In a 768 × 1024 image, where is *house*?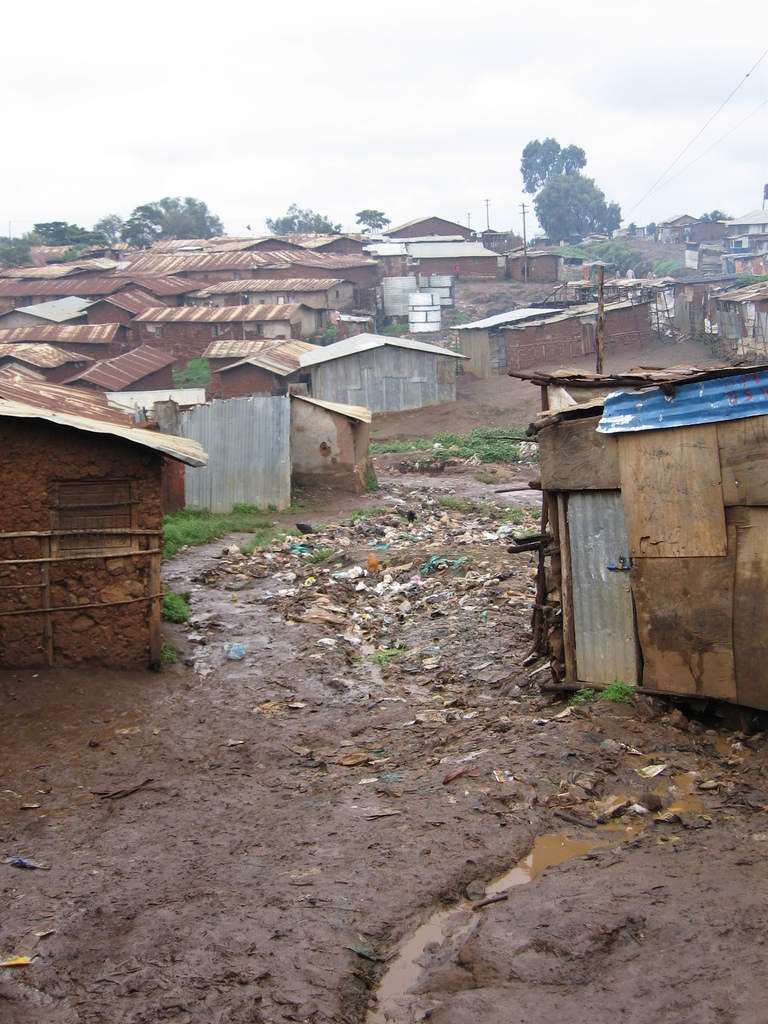
rect(138, 302, 291, 349).
